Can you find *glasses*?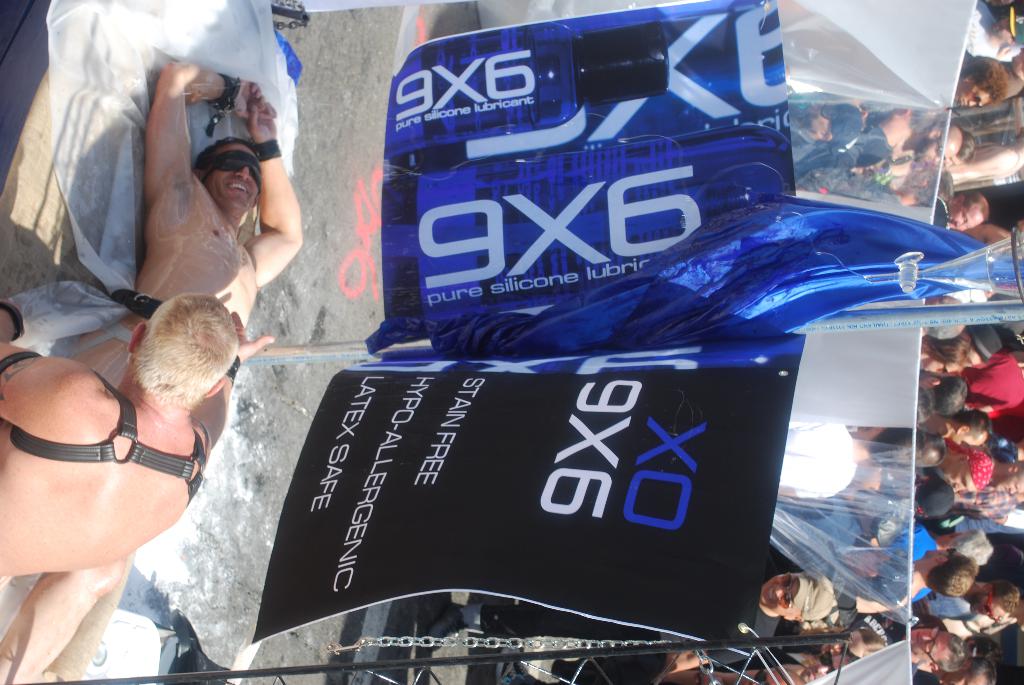
Yes, bounding box: (970, 83, 988, 109).
